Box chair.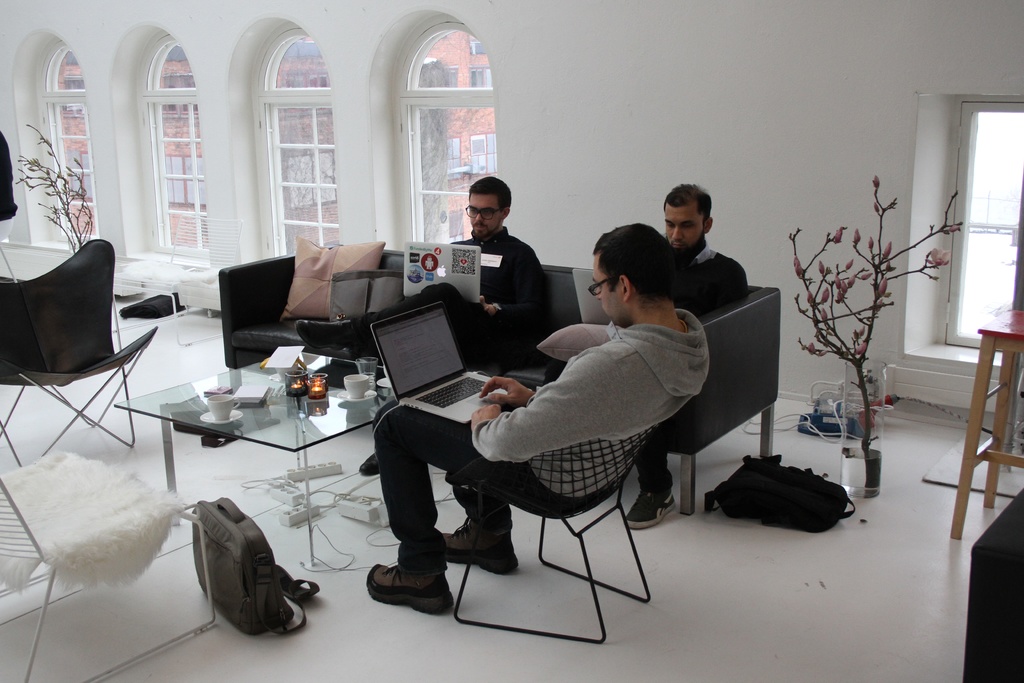
region(0, 446, 220, 682).
